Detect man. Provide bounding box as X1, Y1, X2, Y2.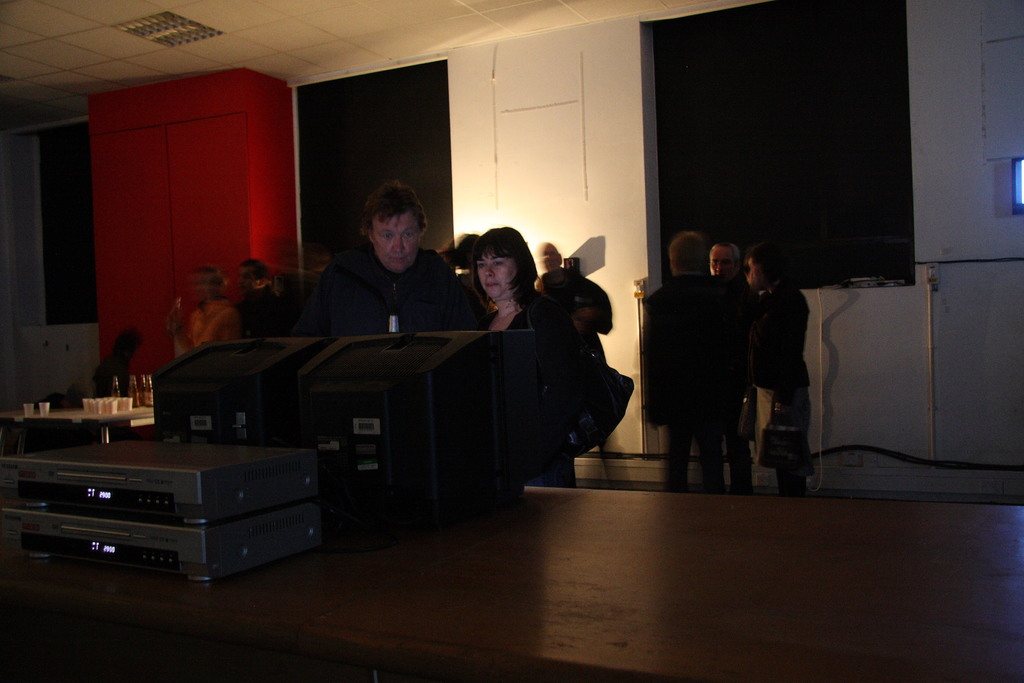
292, 190, 478, 352.
